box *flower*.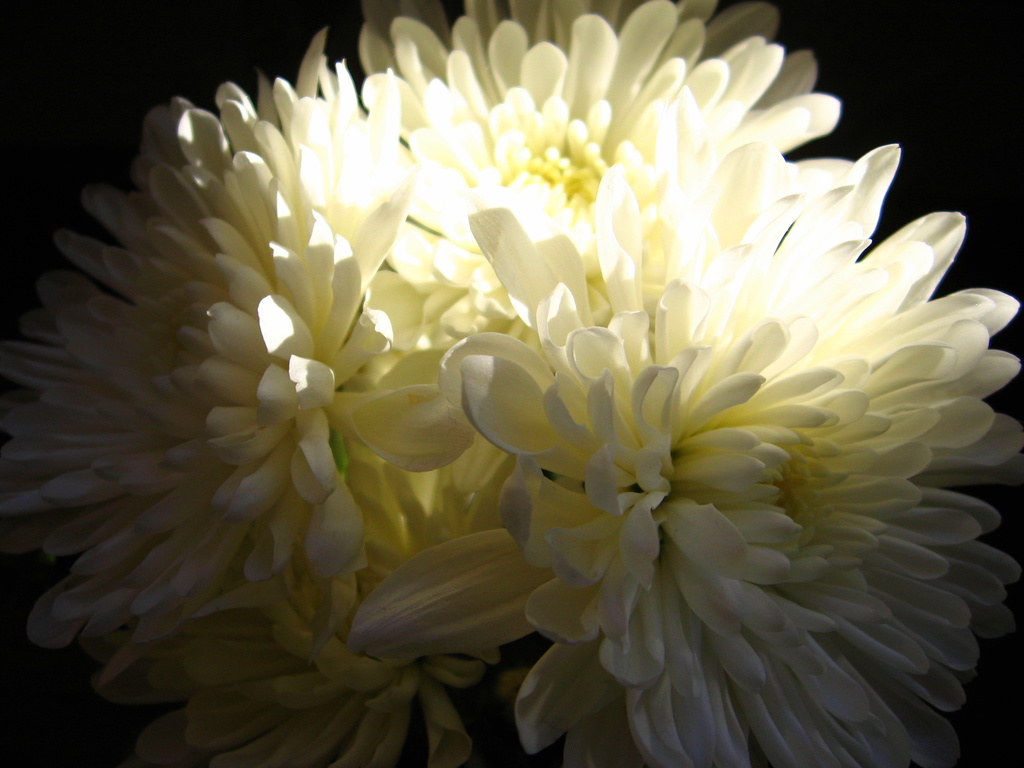
[left=467, top=0, right=1023, bottom=767].
